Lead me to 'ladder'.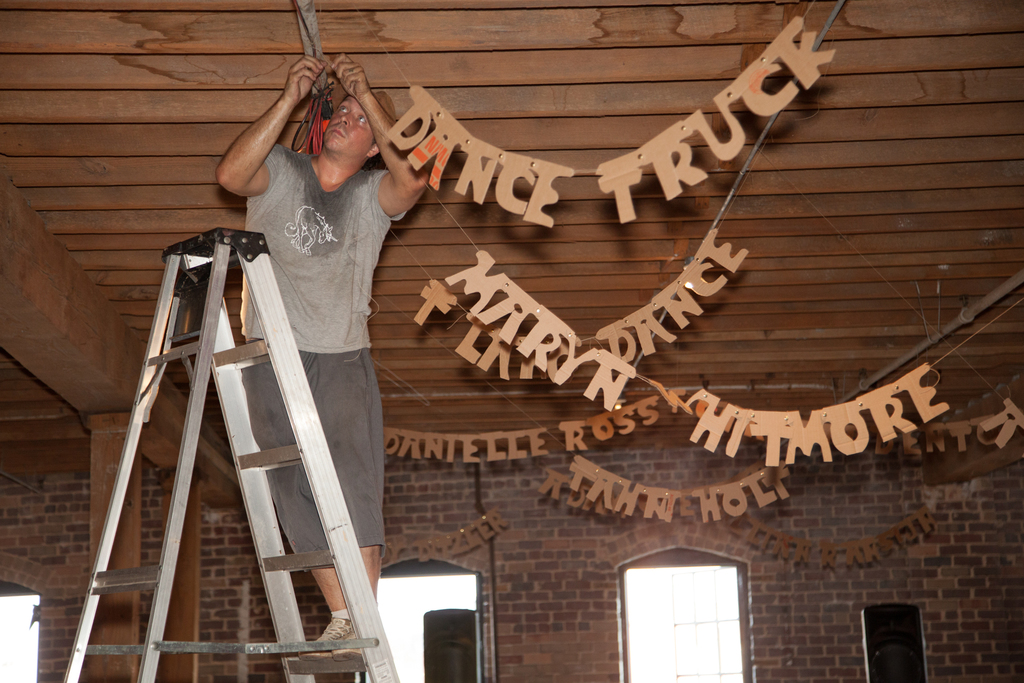
Lead to x1=59, y1=226, x2=400, y2=682.
